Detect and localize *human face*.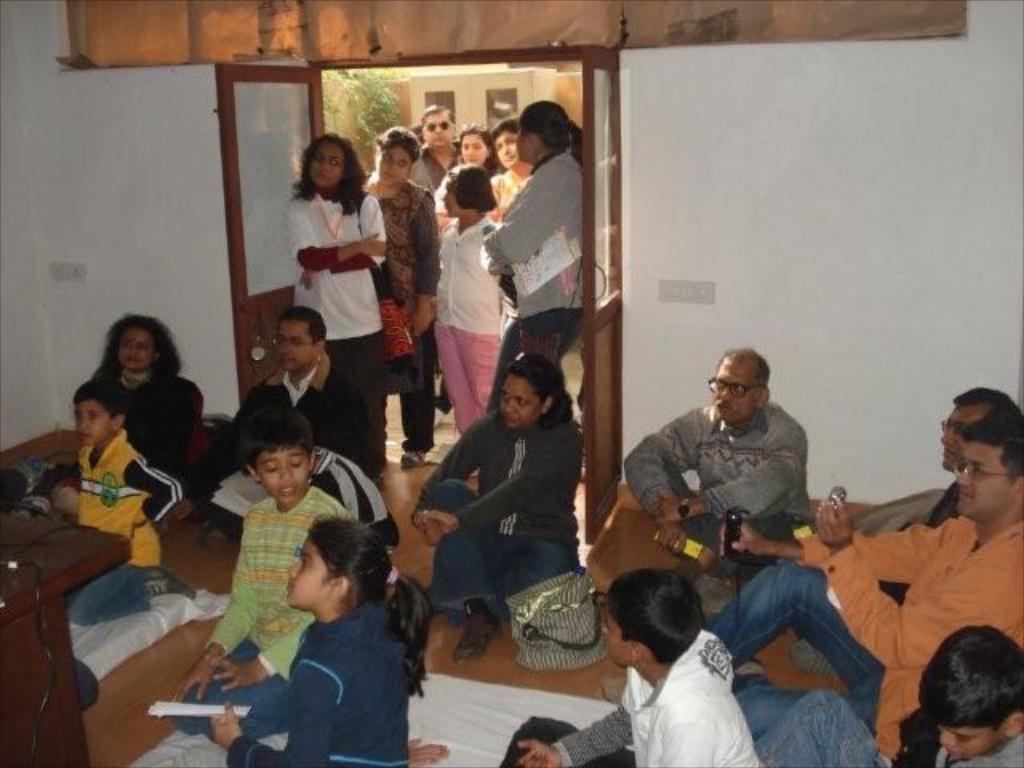
Localized at (715,358,758,419).
